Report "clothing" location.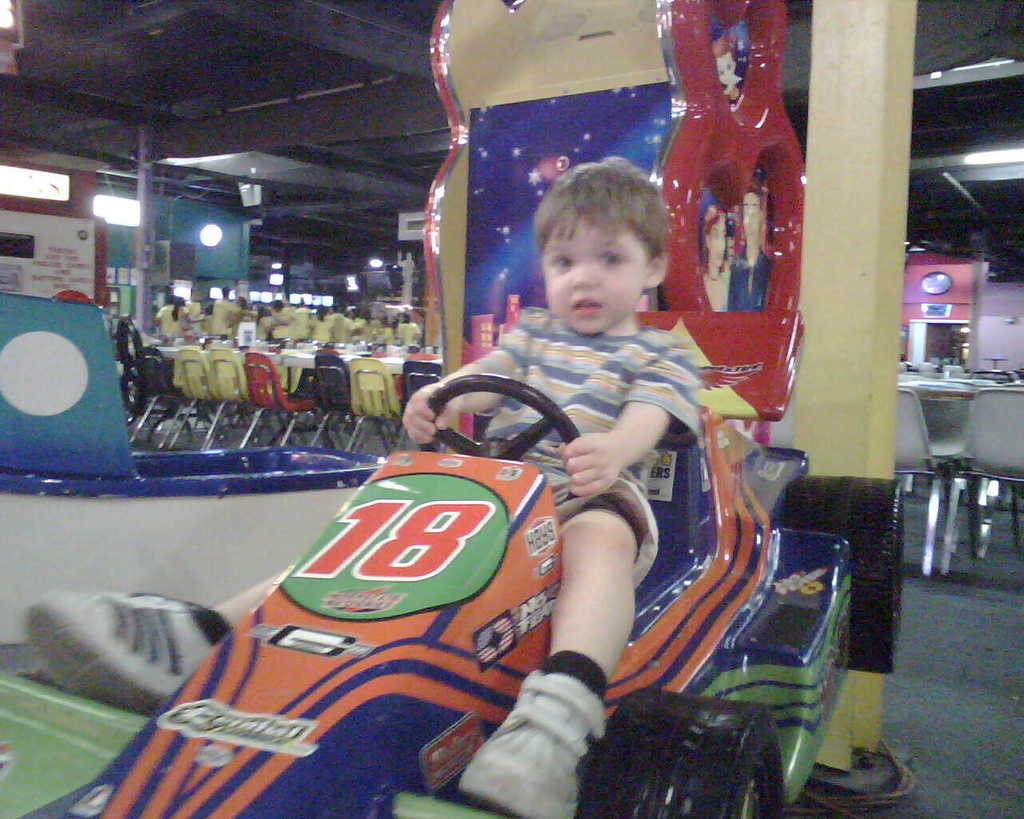
Report: <region>157, 302, 189, 340</region>.
